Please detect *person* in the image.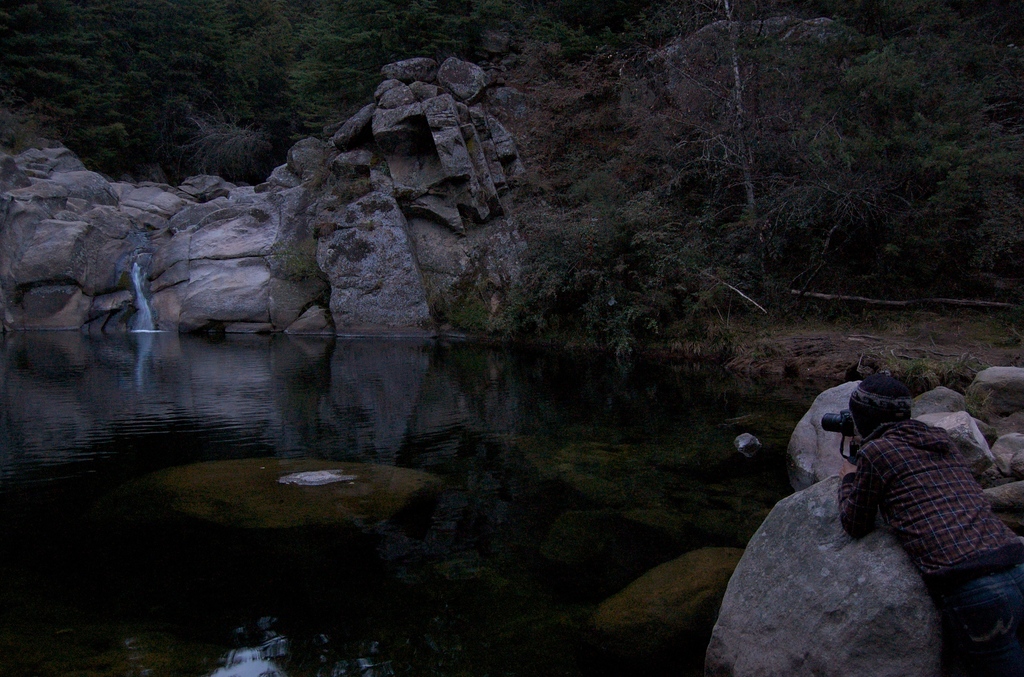
{"left": 838, "top": 371, "right": 1023, "bottom": 676}.
